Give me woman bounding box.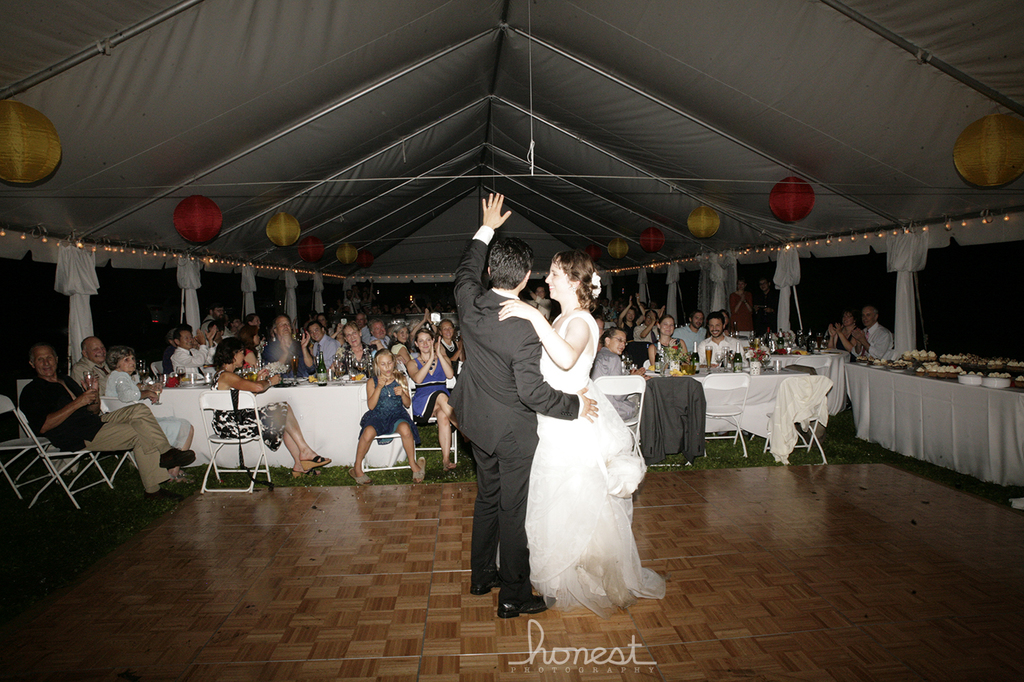
{"left": 102, "top": 345, "right": 194, "bottom": 484}.
